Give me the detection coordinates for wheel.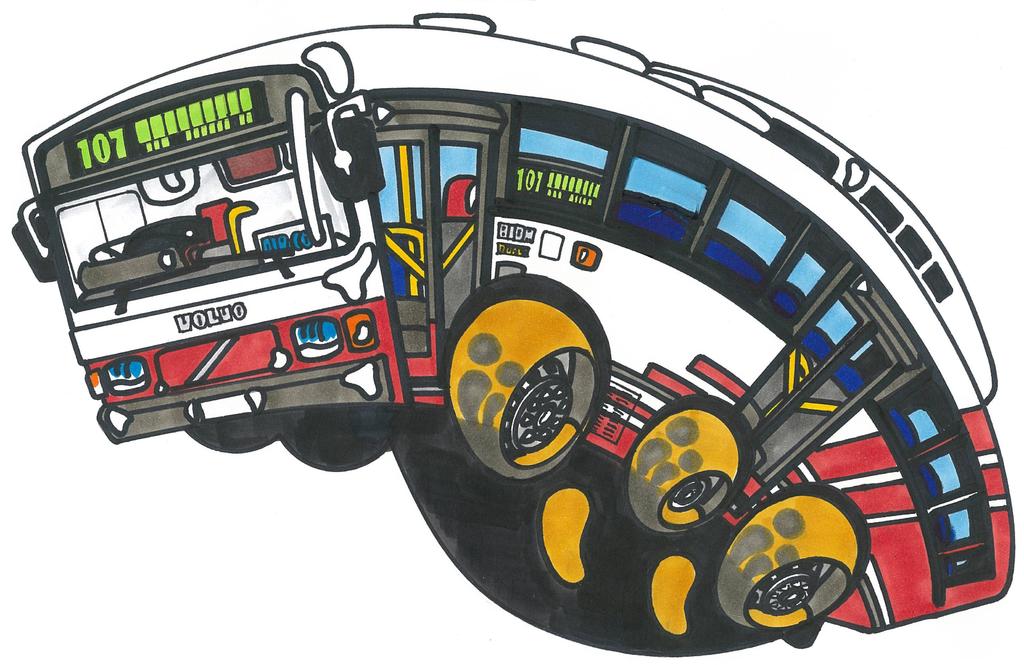
Rect(724, 516, 849, 644).
